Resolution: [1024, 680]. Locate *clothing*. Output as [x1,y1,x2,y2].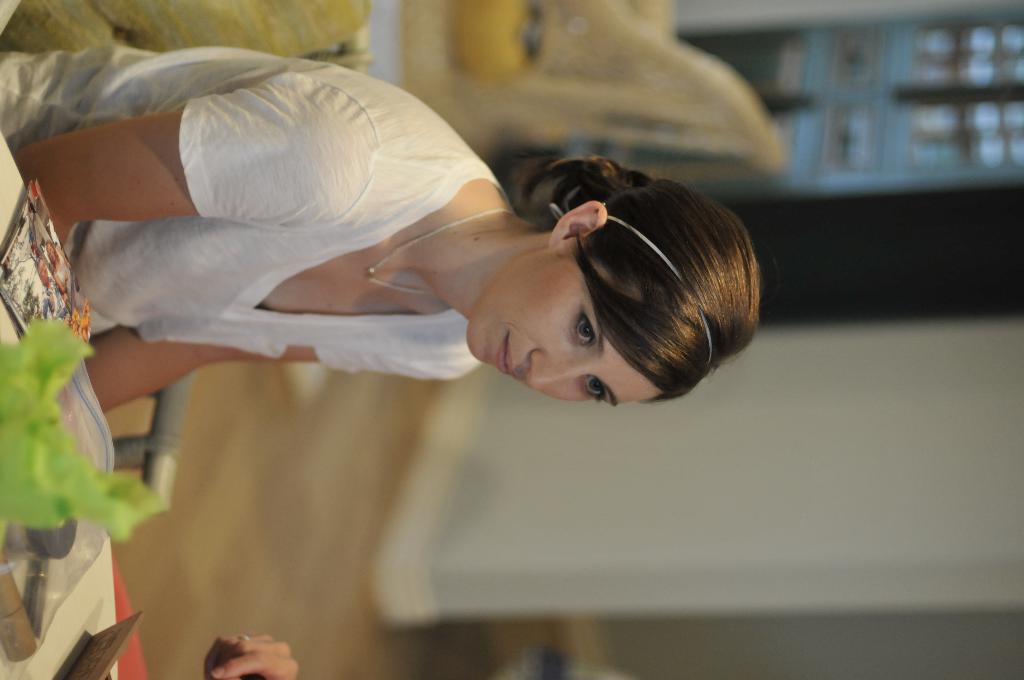
[0,47,483,378].
